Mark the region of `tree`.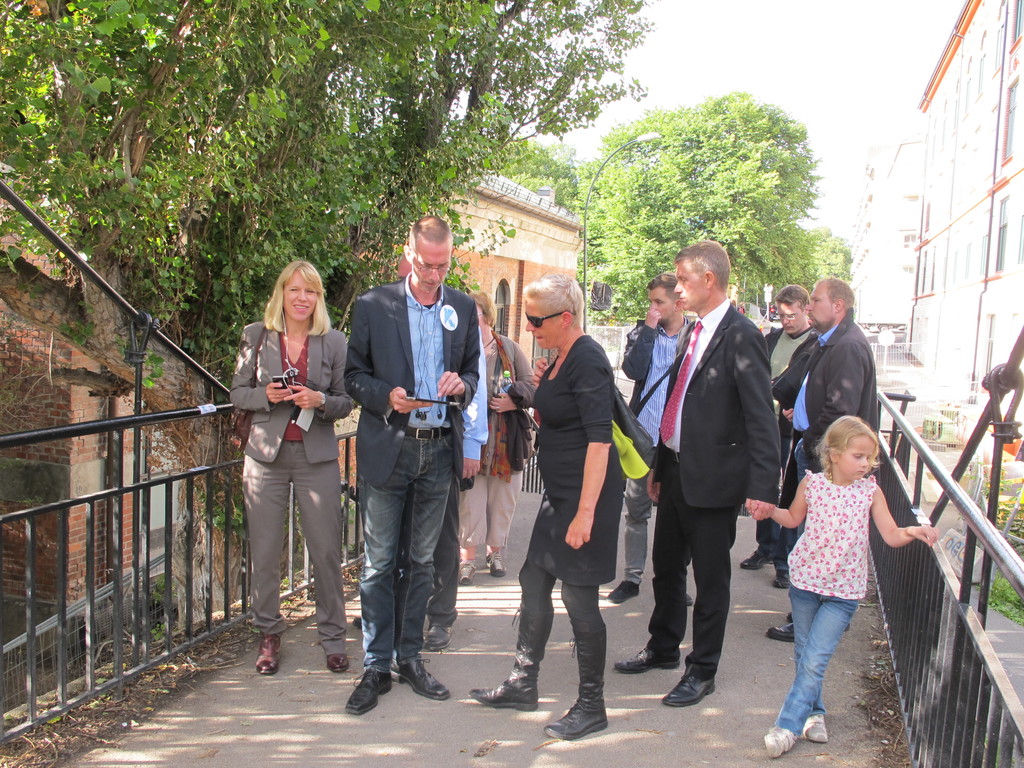
Region: bbox=(0, 0, 650, 634).
